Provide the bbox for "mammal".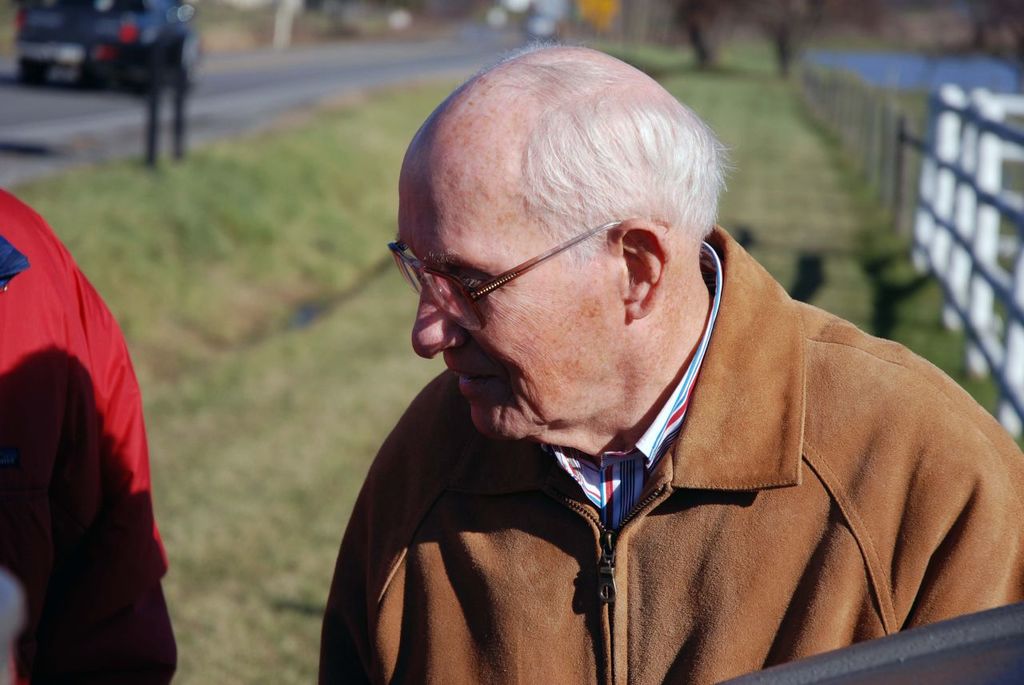
141 0 202 168.
